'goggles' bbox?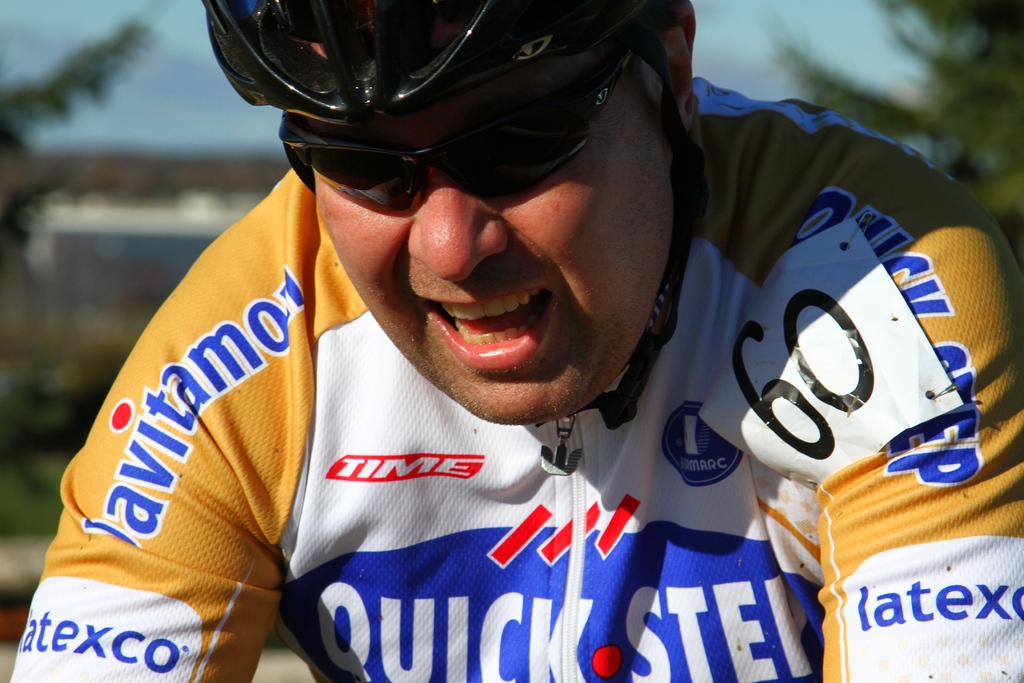
Rect(291, 87, 636, 225)
